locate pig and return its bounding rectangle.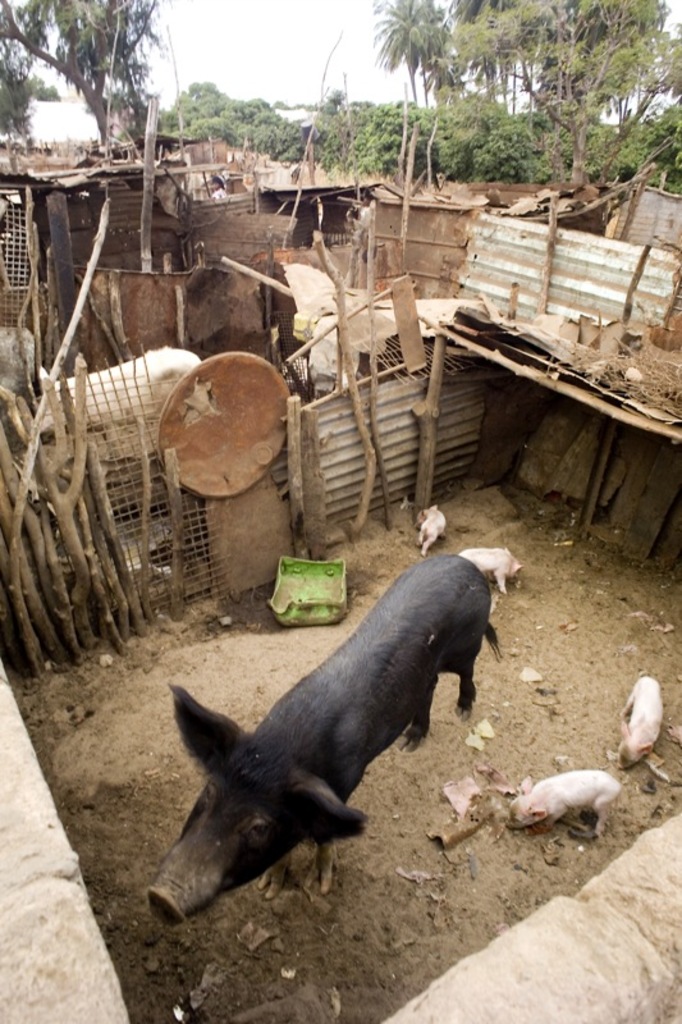
(415,503,445,553).
